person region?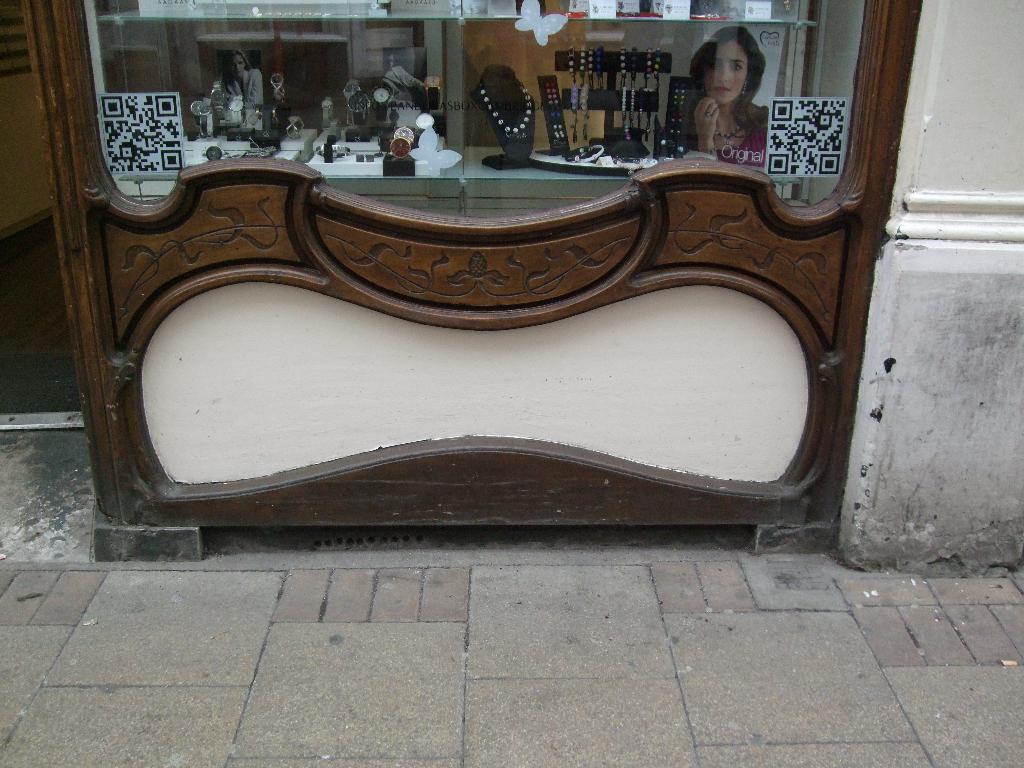
x1=646, y1=48, x2=789, y2=179
